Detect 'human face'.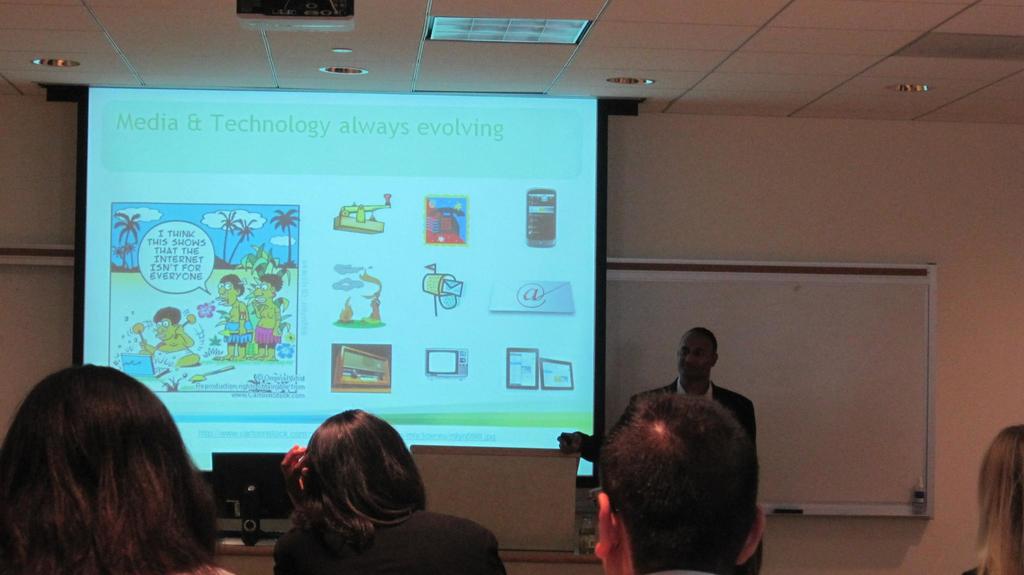
Detected at 260, 275, 273, 299.
